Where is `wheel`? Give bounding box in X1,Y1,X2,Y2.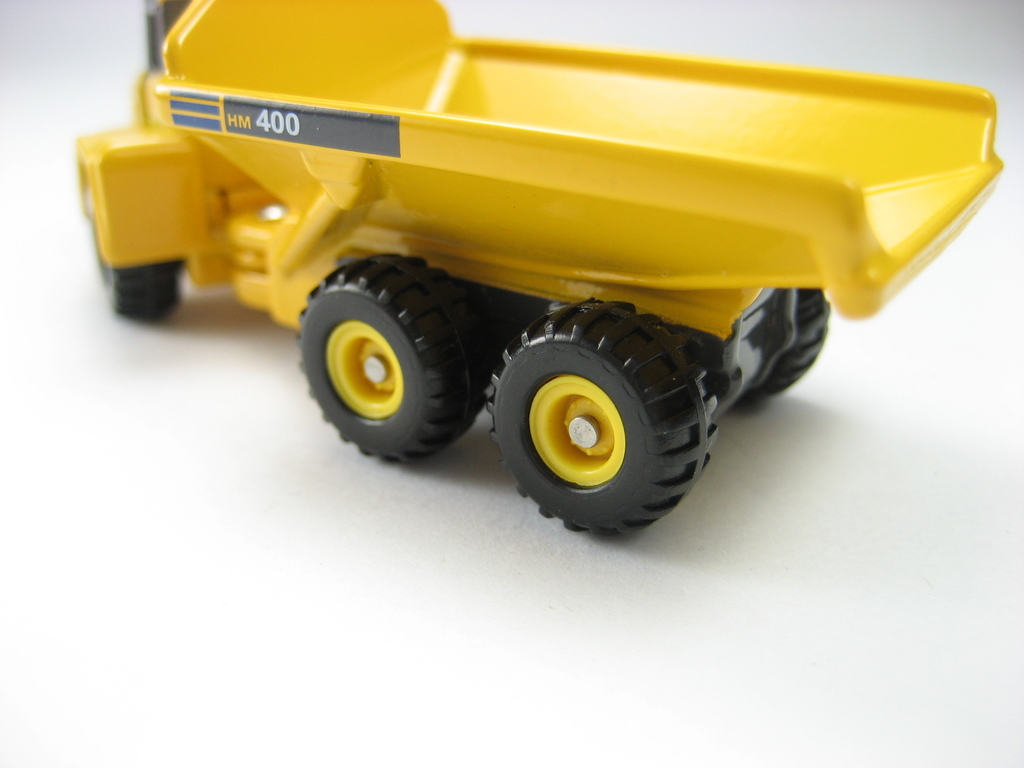
94,239,184,331.
